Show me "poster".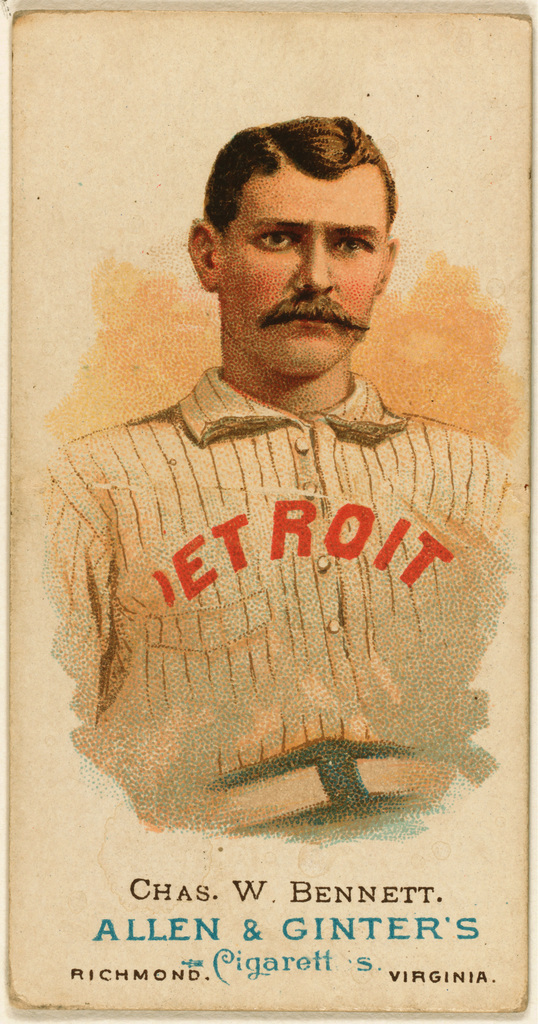
"poster" is here: left=0, top=0, right=537, bottom=1023.
